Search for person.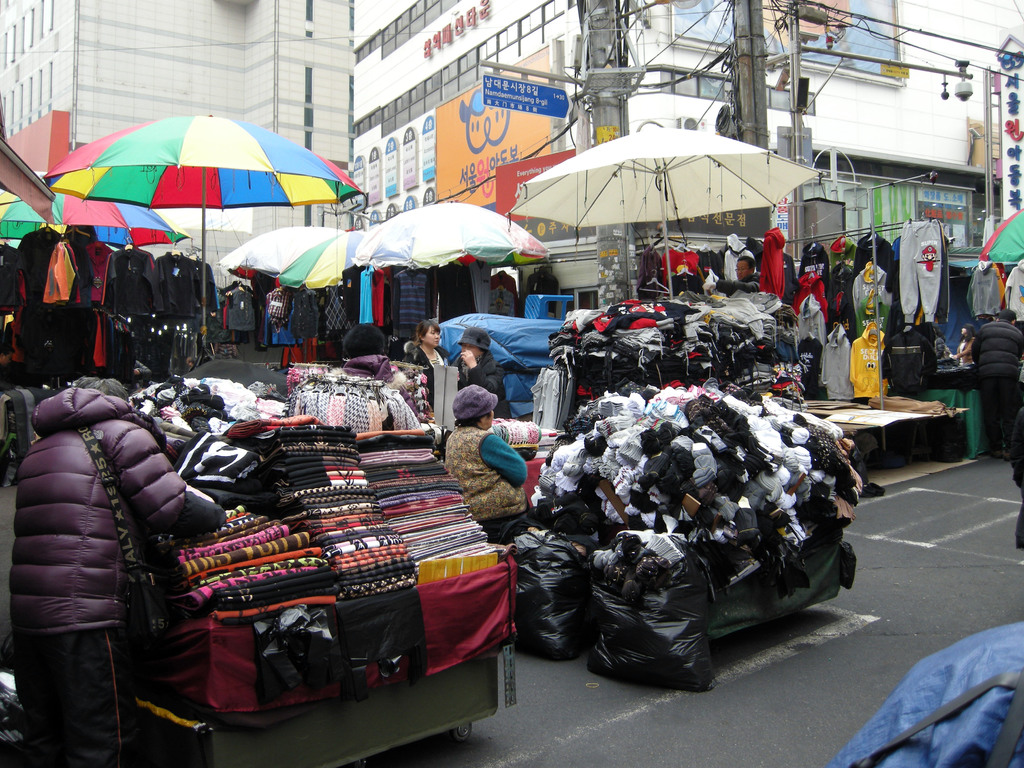
Found at detection(444, 384, 527, 545).
